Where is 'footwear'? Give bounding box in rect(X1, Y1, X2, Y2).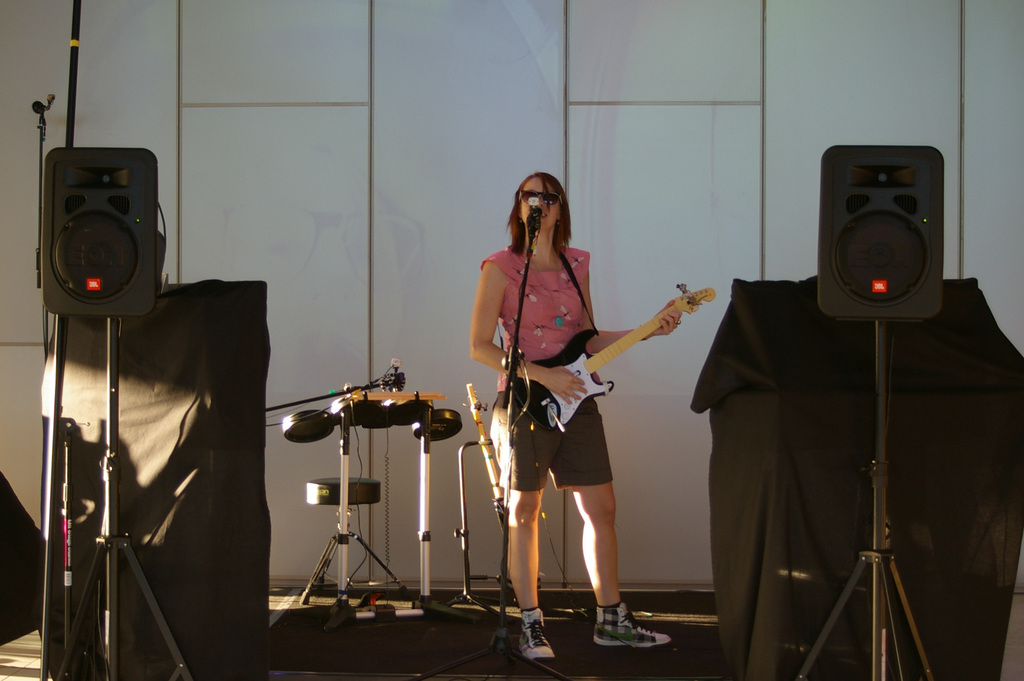
rect(593, 607, 671, 662).
